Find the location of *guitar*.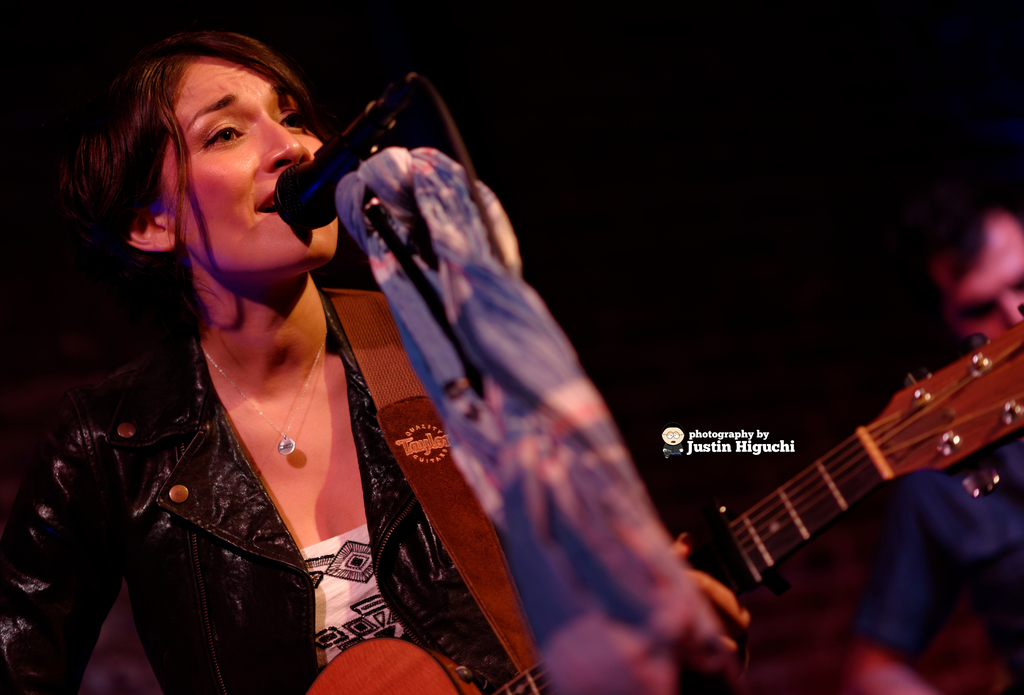
Location: bbox(301, 301, 1023, 694).
